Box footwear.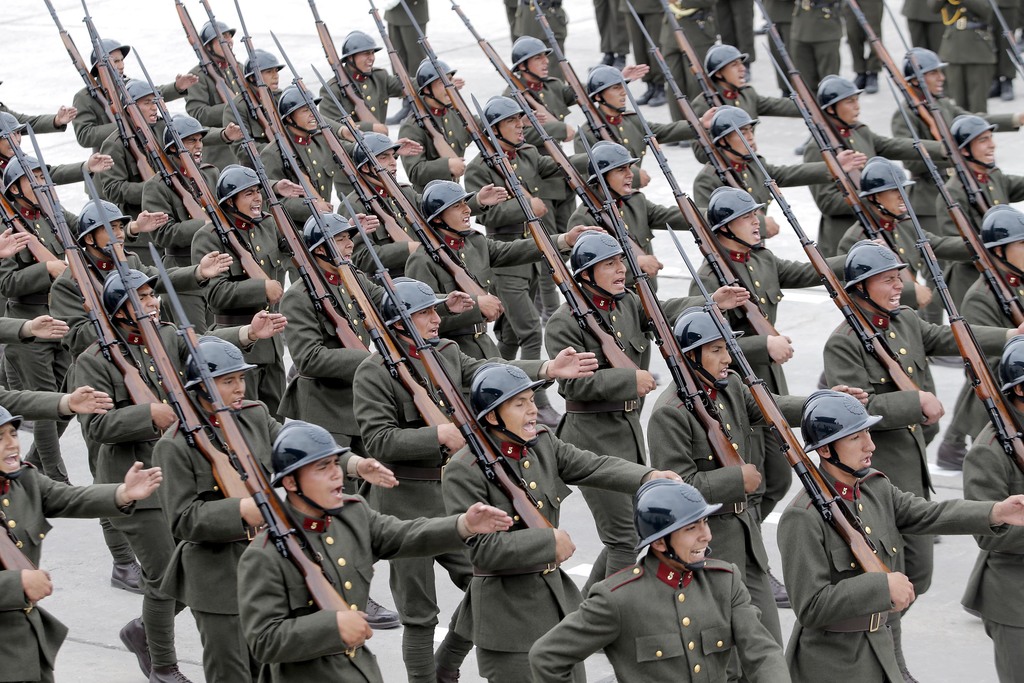
(999, 75, 1014, 101).
